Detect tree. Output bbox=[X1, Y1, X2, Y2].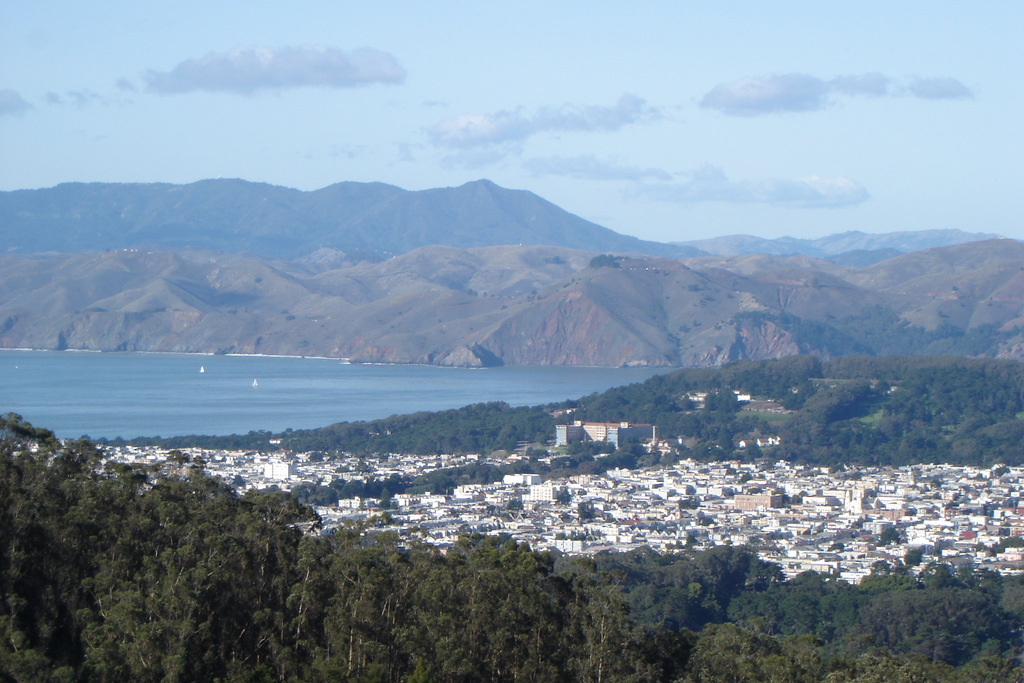
bbox=[775, 527, 781, 545].
